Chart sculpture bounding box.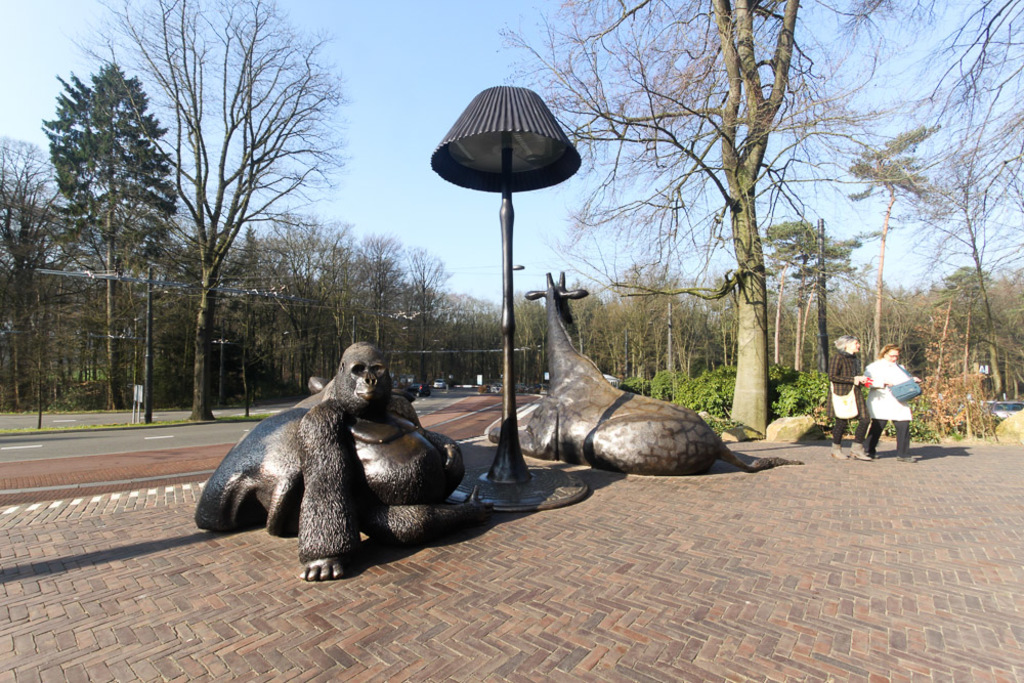
Charted: bbox=(185, 338, 499, 581).
